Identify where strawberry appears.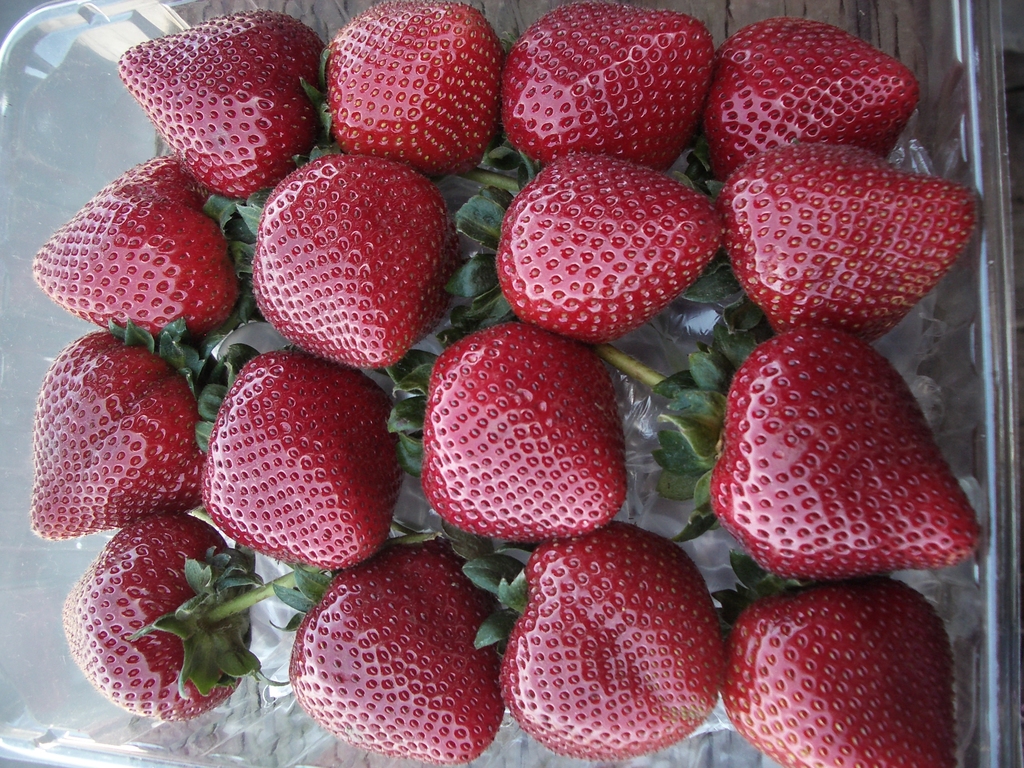
Appears at 303 0 511 182.
